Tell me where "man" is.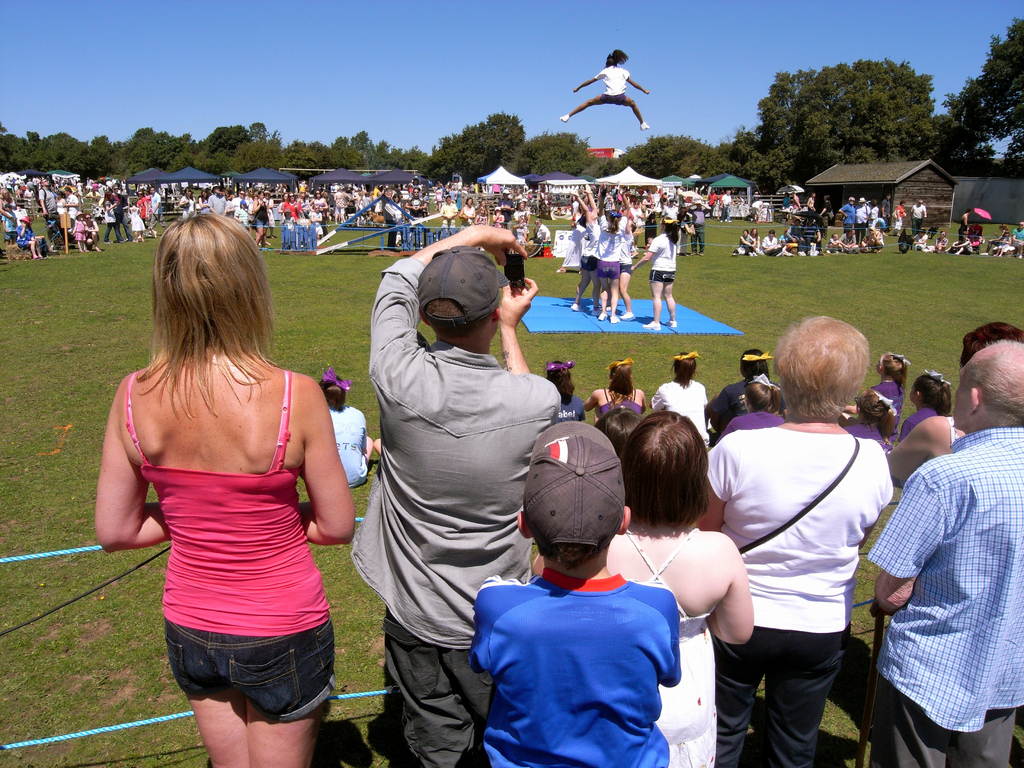
"man" is at (left=838, top=225, right=860, bottom=249).
